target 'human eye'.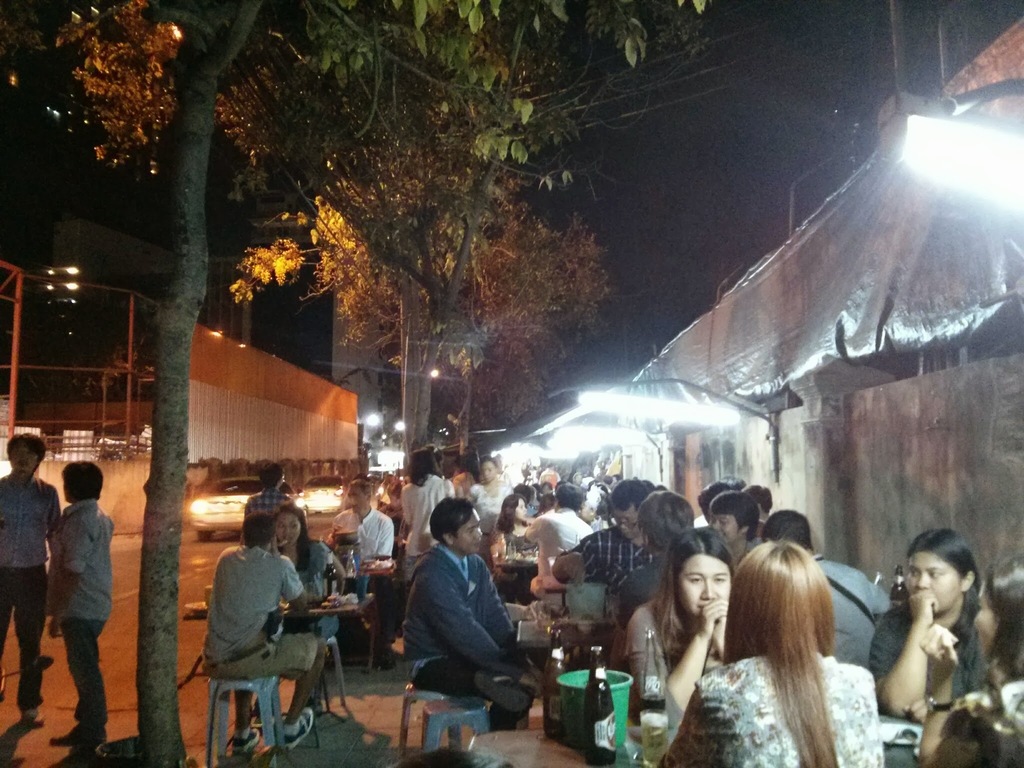
Target region: 277 521 287 532.
